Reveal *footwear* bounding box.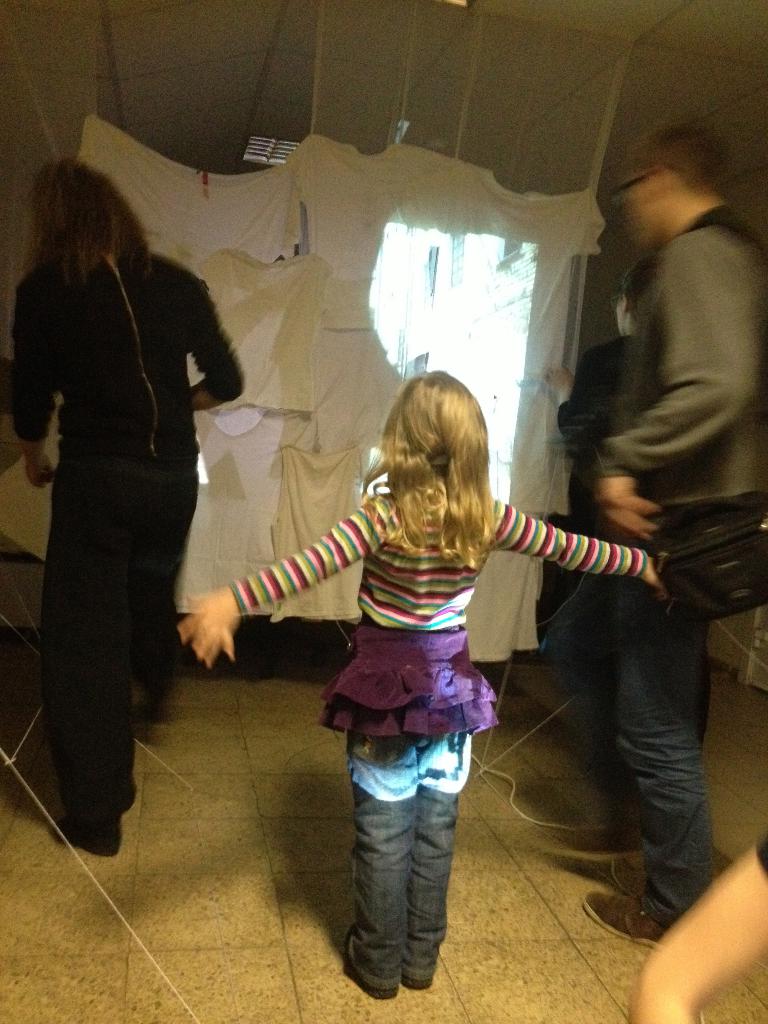
Revealed: box=[611, 860, 652, 893].
